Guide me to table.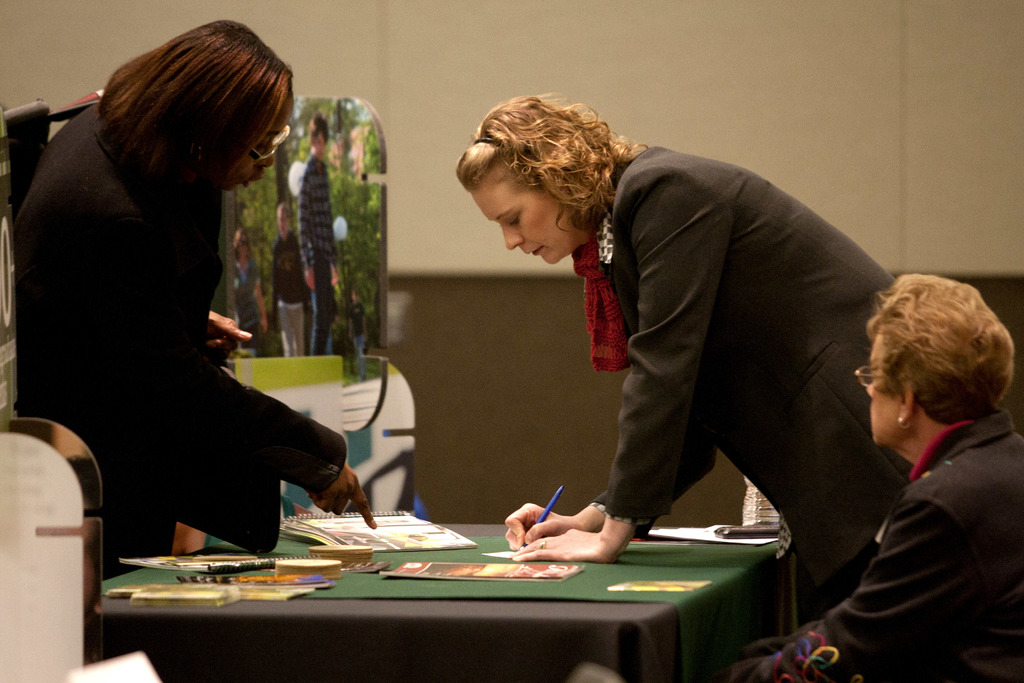
Guidance: left=49, top=502, right=806, bottom=678.
